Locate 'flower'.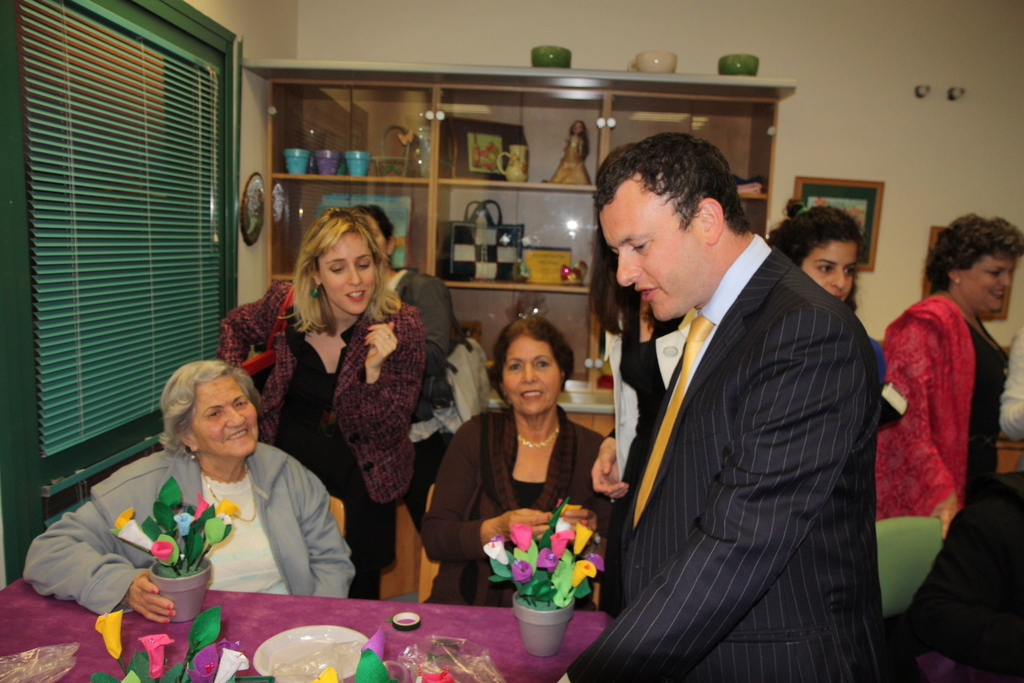
Bounding box: locate(513, 558, 528, 581).
